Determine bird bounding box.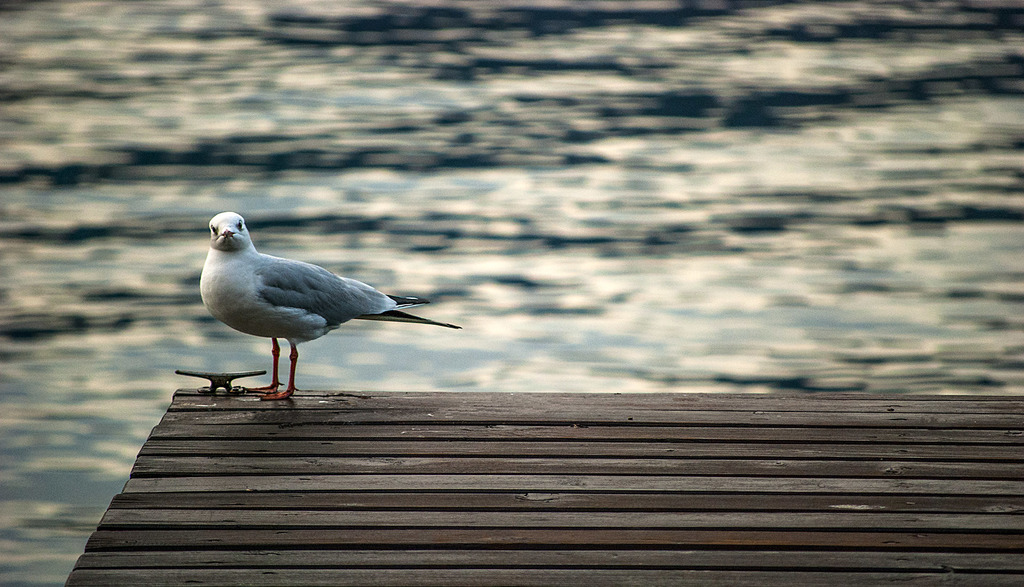
Determined: box=[197, 210, 460, 404].
